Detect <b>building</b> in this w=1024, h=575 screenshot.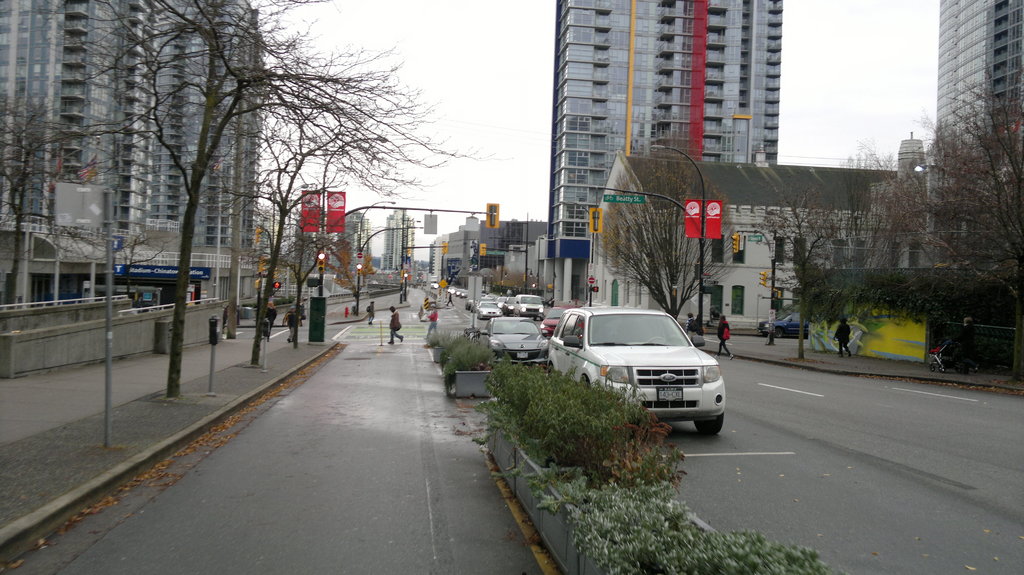
Detection: (544,0,787,308).
